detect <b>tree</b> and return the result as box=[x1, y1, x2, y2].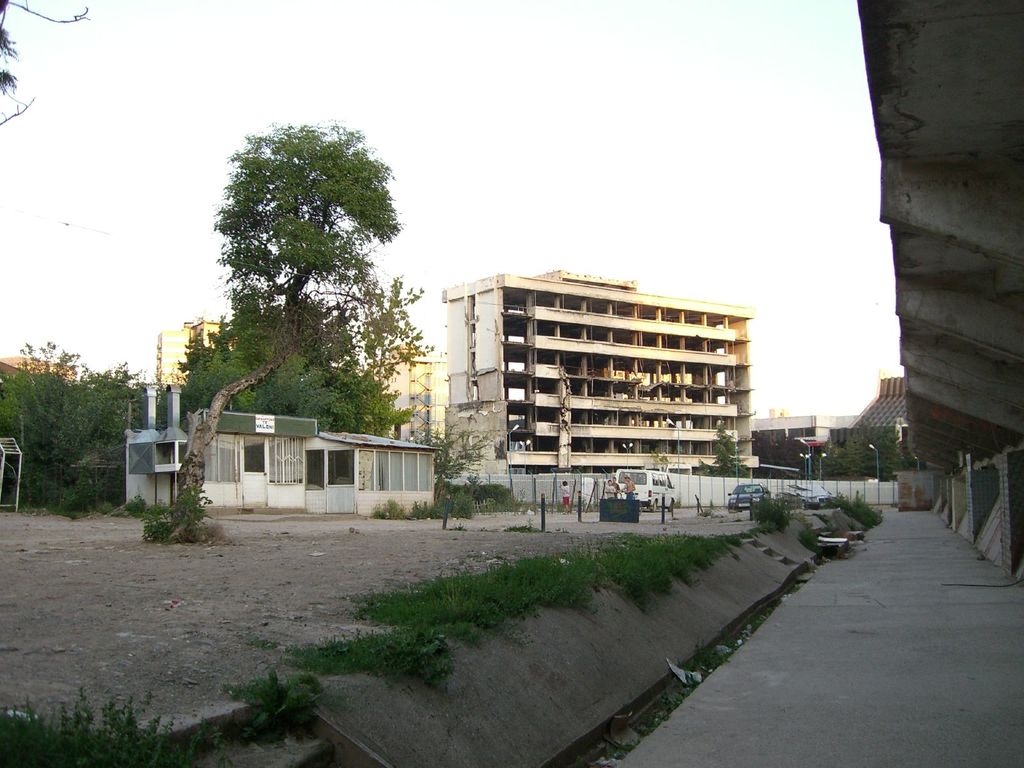
box=[690, 409, 757, 491].
